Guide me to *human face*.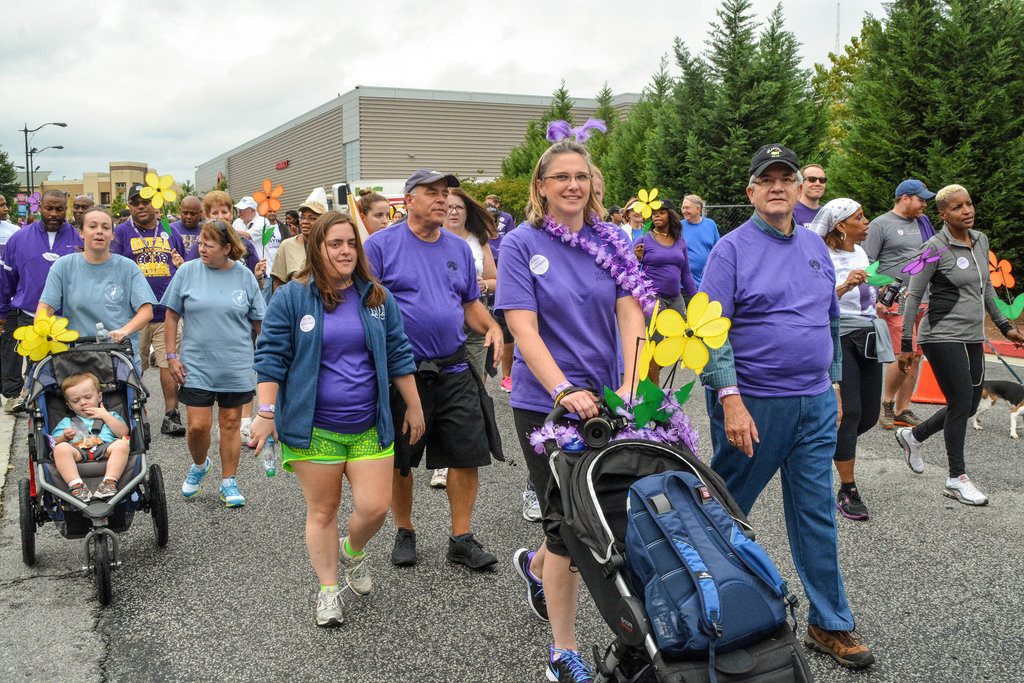
Guidance: crop(0, 194, 8, 220).
